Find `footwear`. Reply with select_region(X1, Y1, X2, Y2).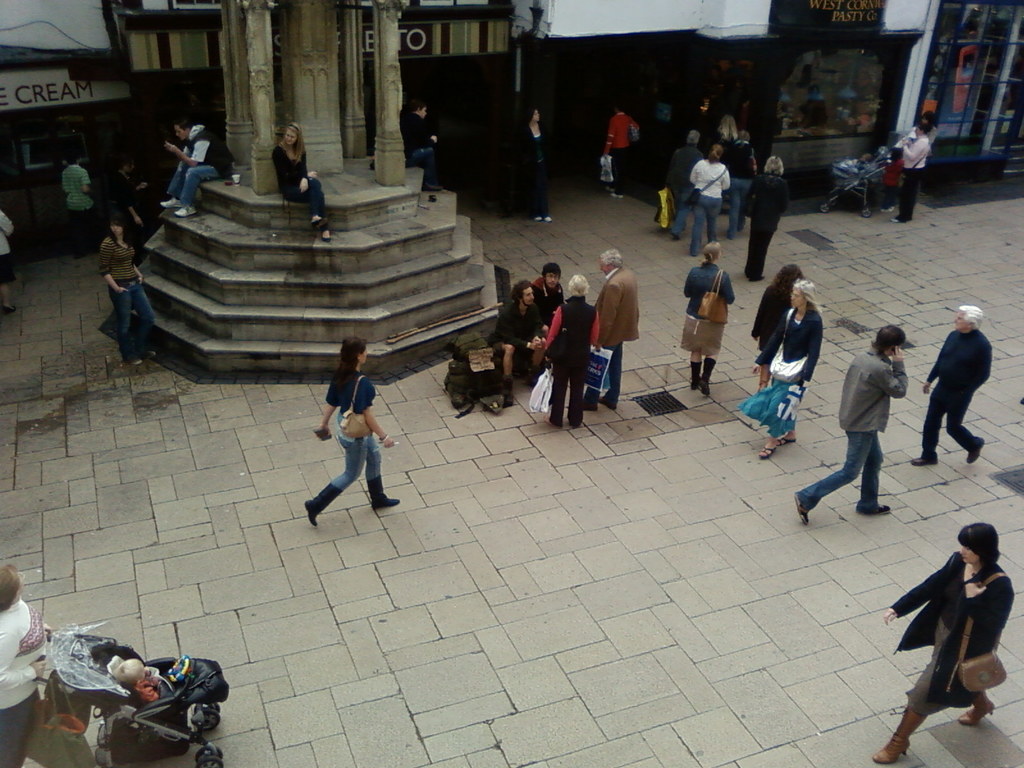
select_region(172, 204, 198, 221).
